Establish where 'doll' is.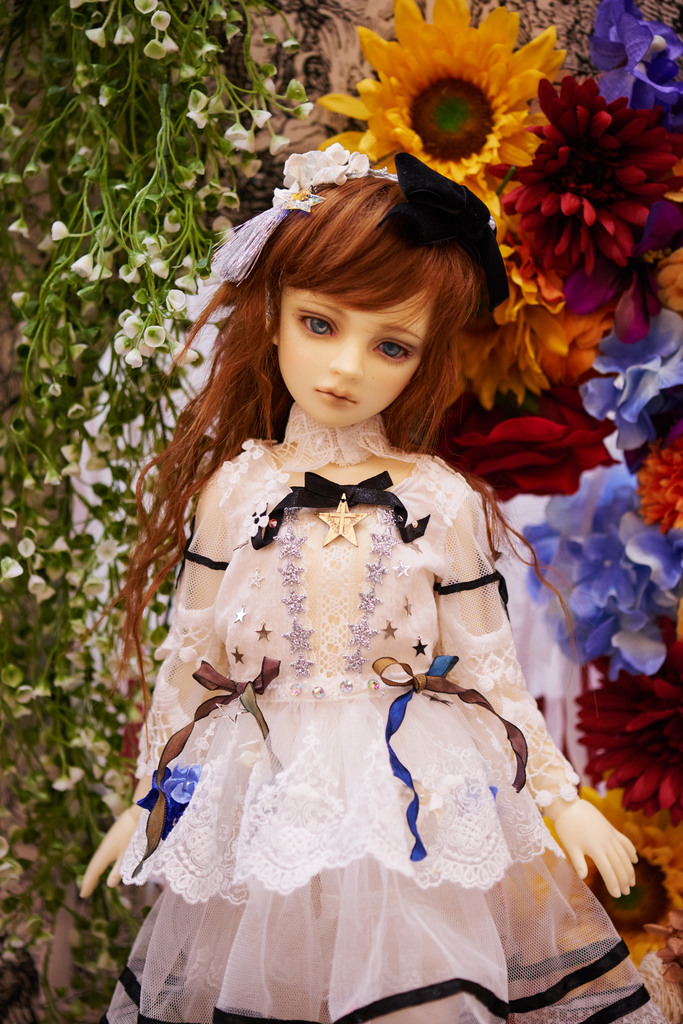
Established at 80/134/658/1023.
